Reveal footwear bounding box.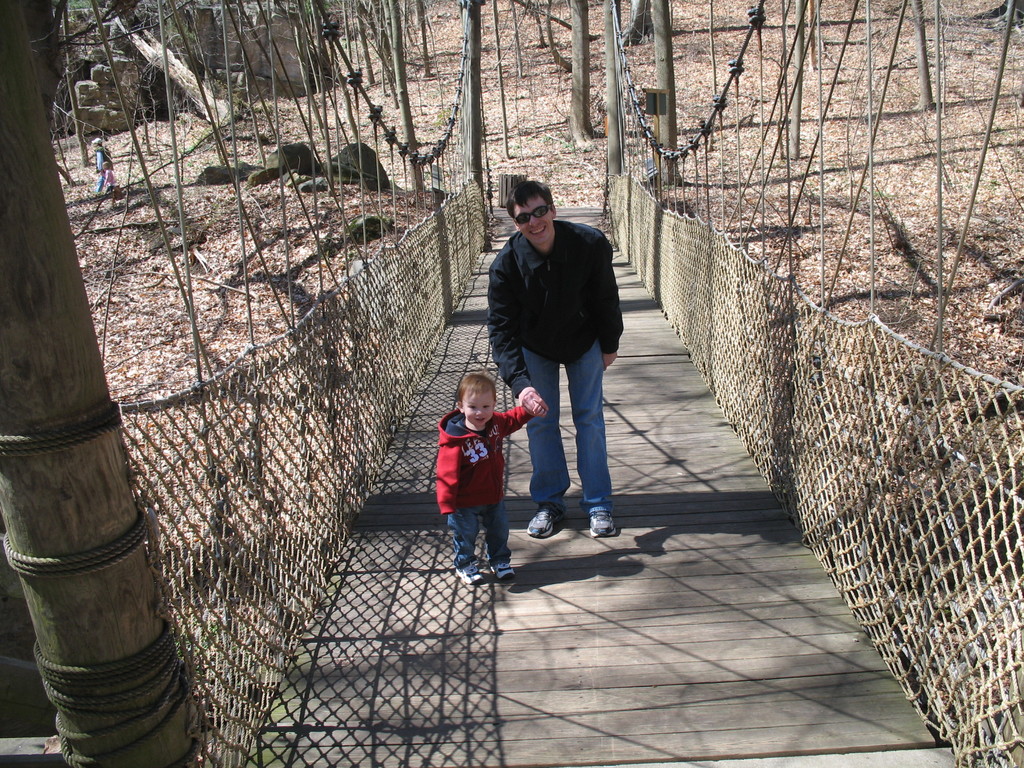
Revealed: x1=525, y1=508, x2=561, y2=534.
